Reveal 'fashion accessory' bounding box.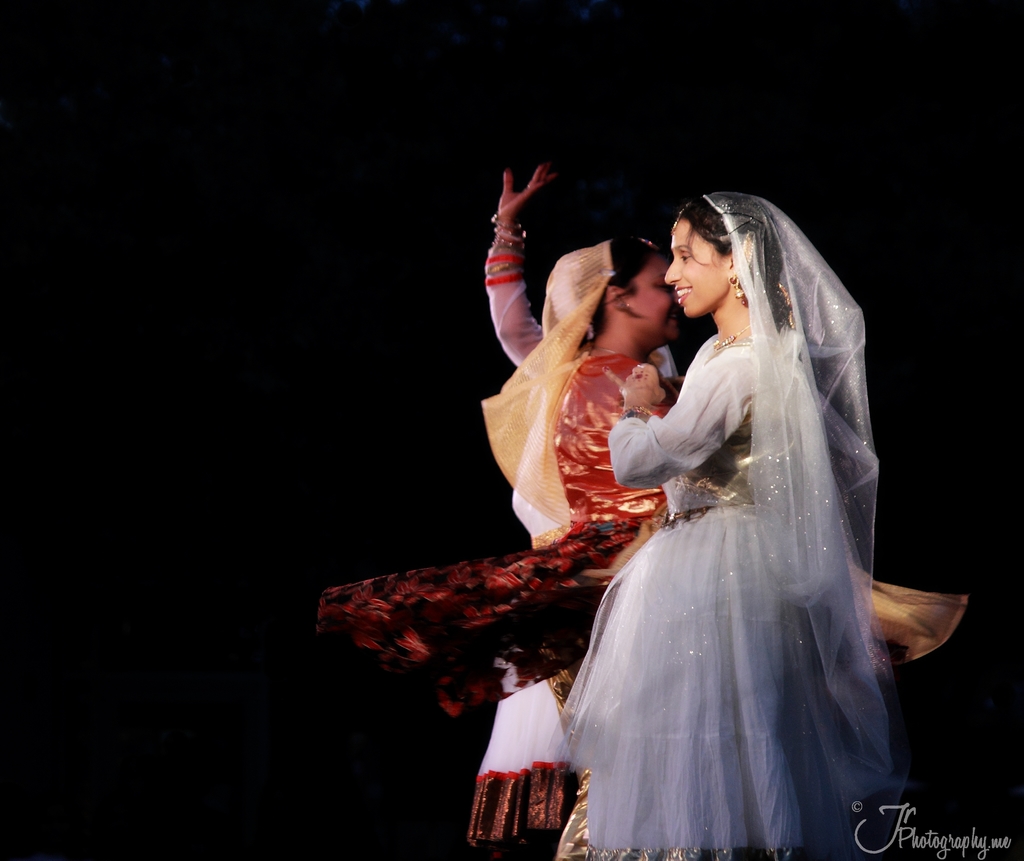
Revealed: select_region(586, 323, 593, 342).
